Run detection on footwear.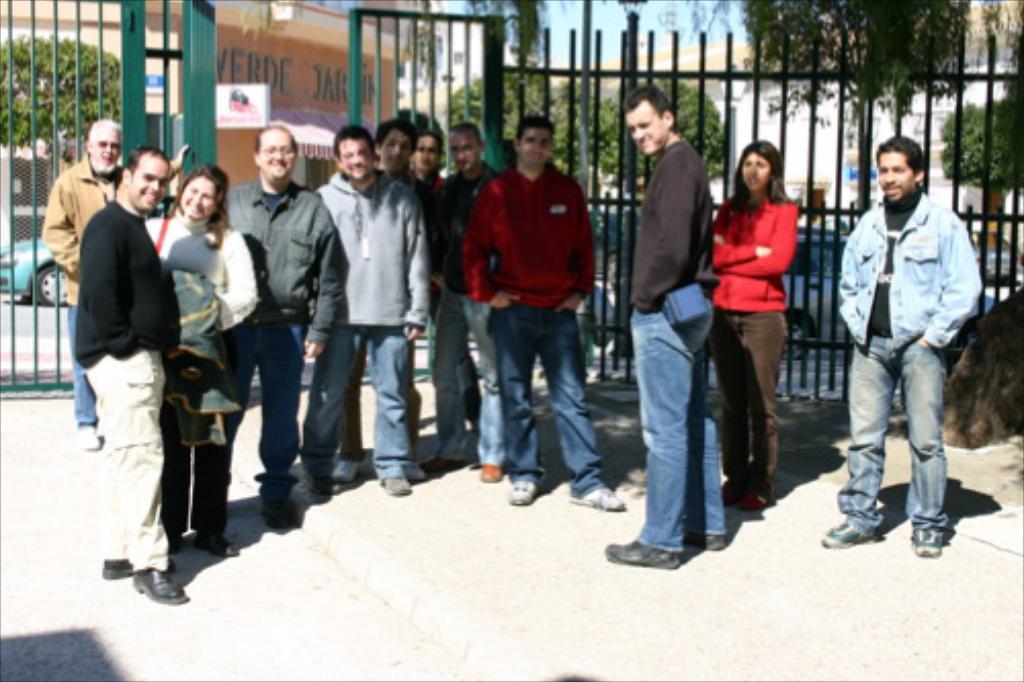
Result: (741, 494, 768, 510).
